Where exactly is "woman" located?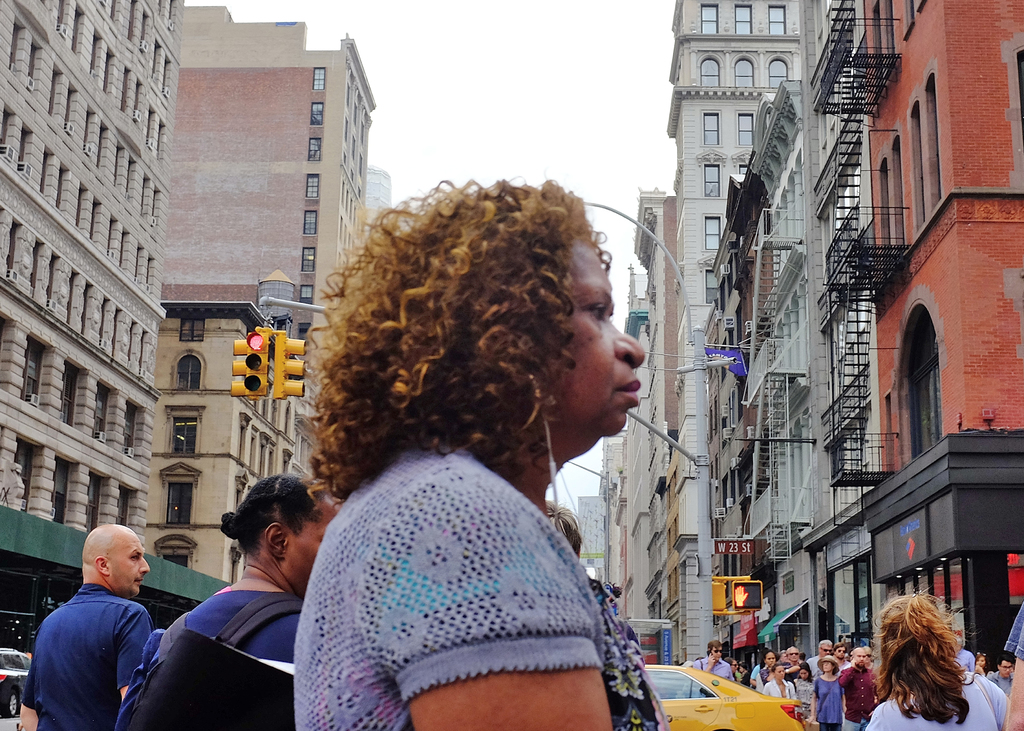
Its bounding box is (806,656,849,730).
